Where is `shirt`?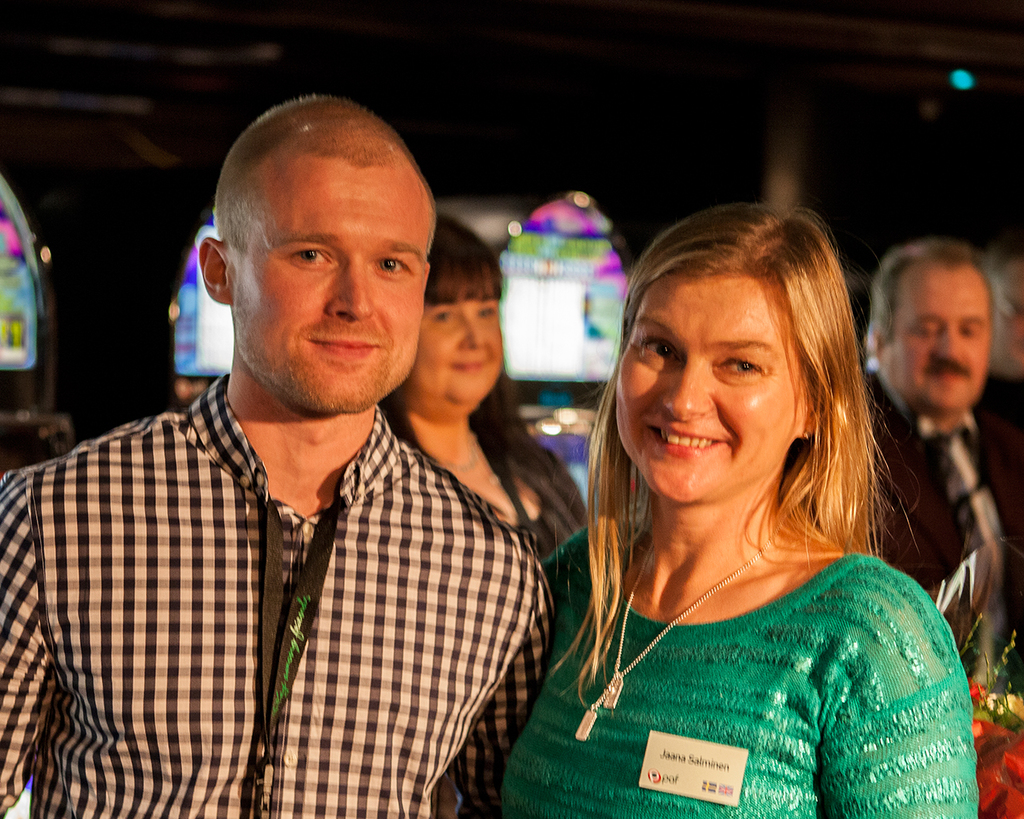
x1=34 y1=322 x2=554 y2=798.
